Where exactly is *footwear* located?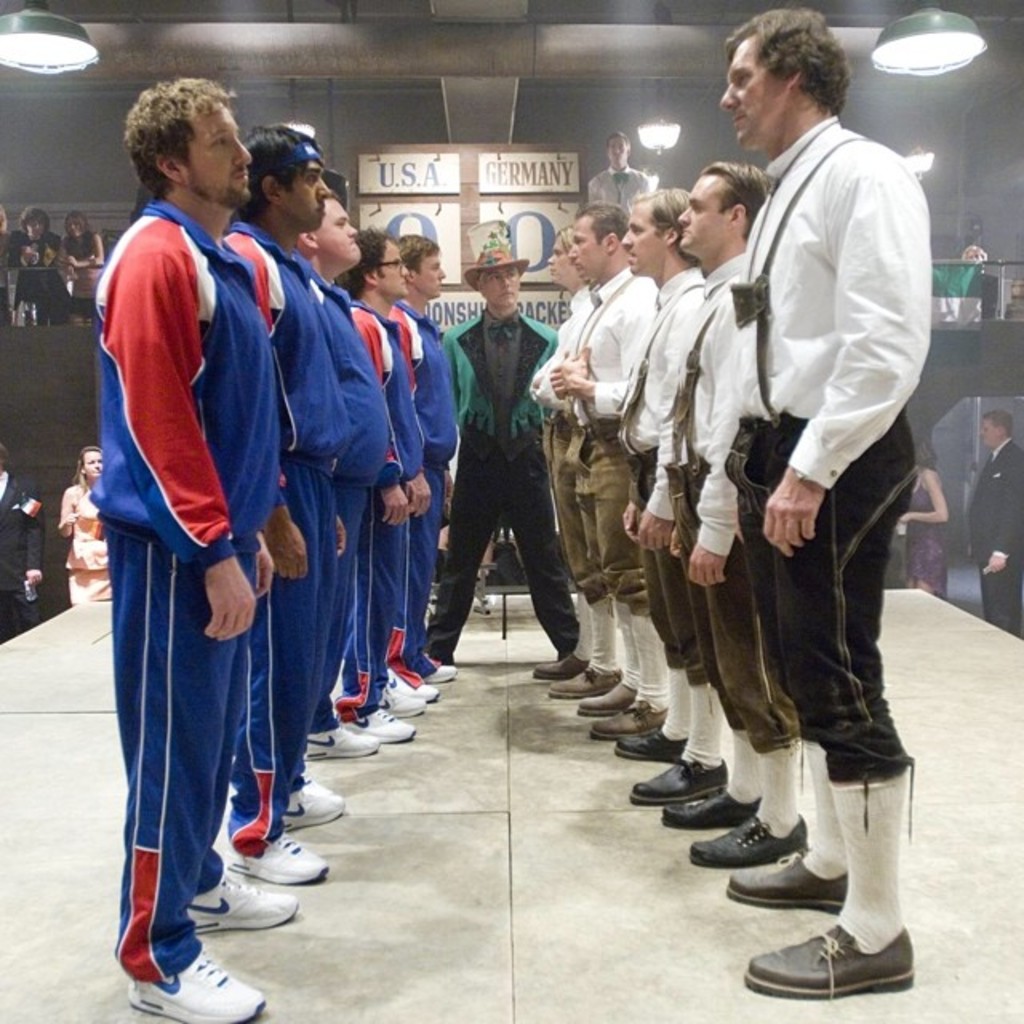
Its bounding box is x1=221, y1=822, x2=330, y2=883.
